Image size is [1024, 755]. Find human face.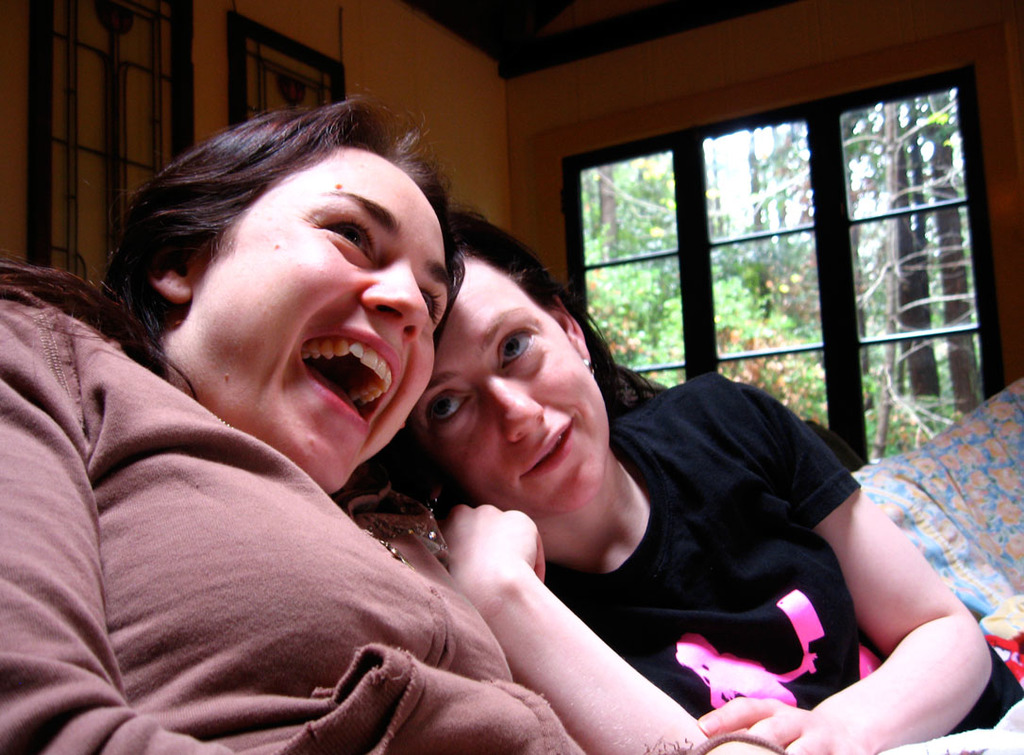
x1=407 y1=256 x2=613 y2=512.
